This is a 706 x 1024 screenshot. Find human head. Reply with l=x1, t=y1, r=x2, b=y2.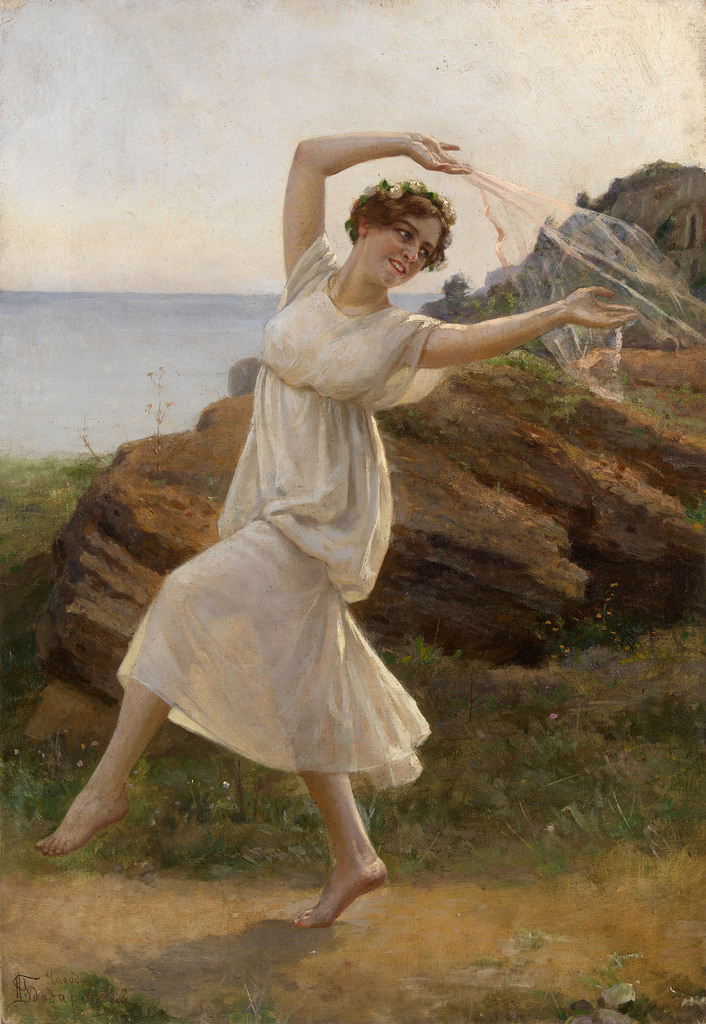
l=325, t=159, r=469, b=279.
